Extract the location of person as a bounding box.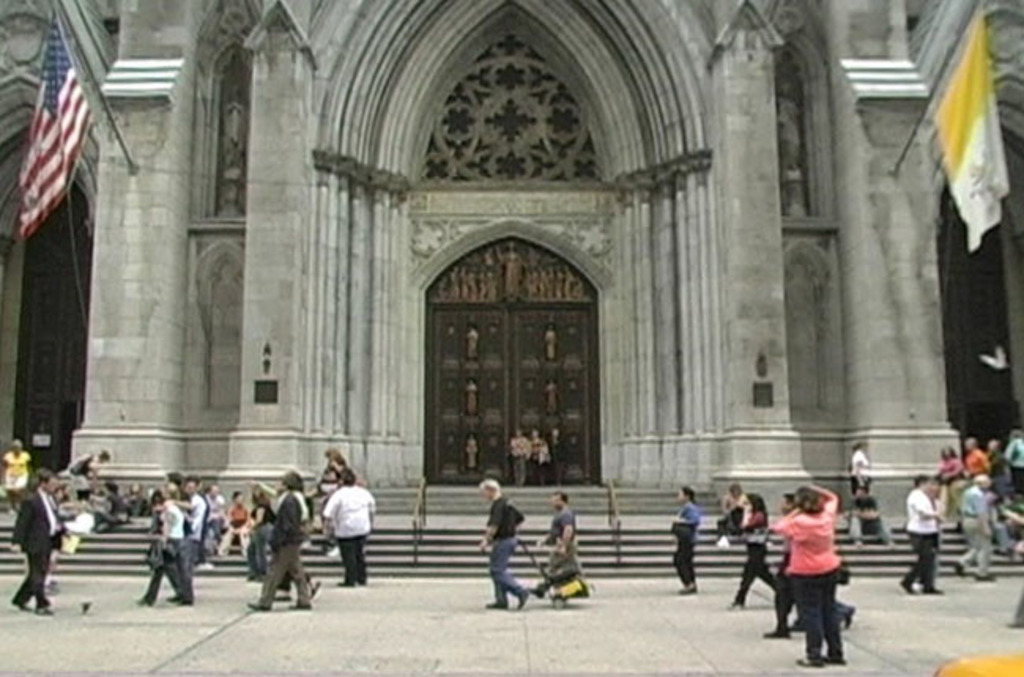
(x1=531, y1=428, x2=551, y2=482).
